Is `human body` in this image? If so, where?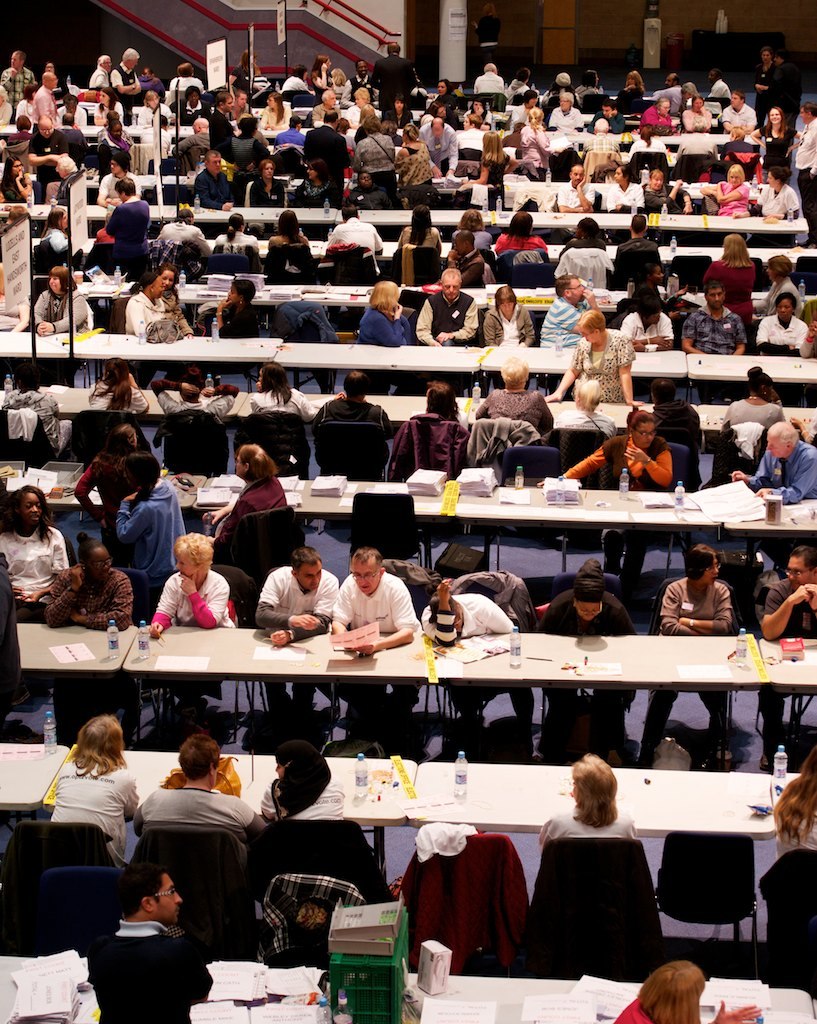
Yes, at [left=497, top=232, right=549, bottom=255].
